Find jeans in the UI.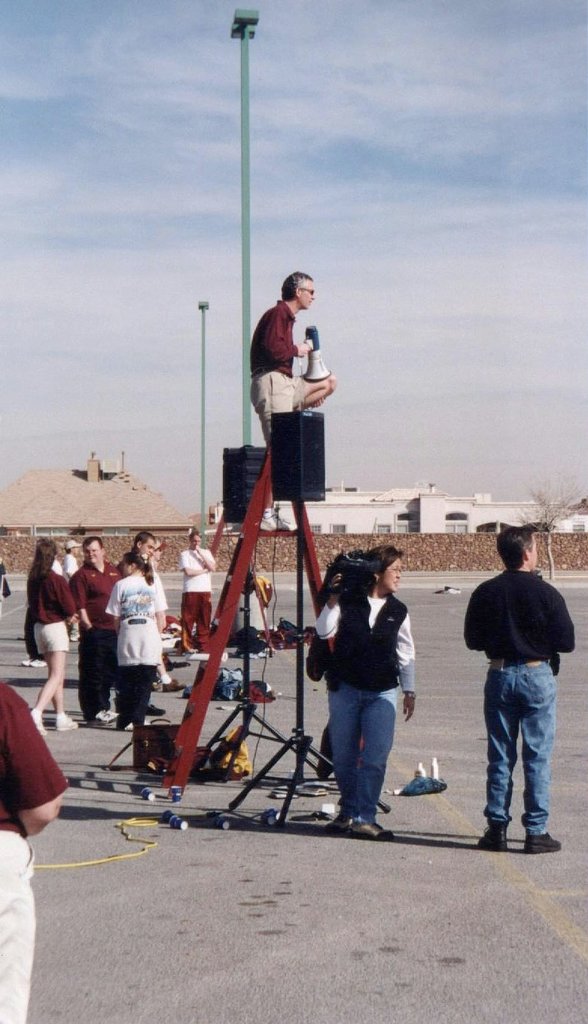
UI element at x1=481 y1=658 x2=559 y2=834.
